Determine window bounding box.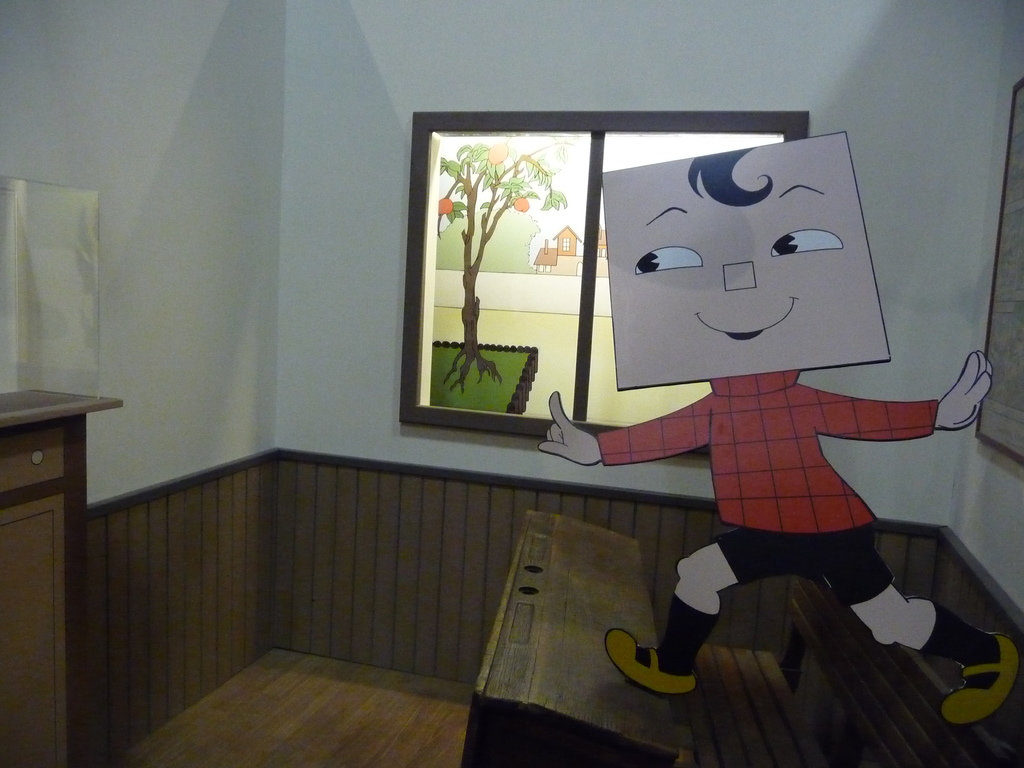
Determined: crop(385, 72, 852, 444).
